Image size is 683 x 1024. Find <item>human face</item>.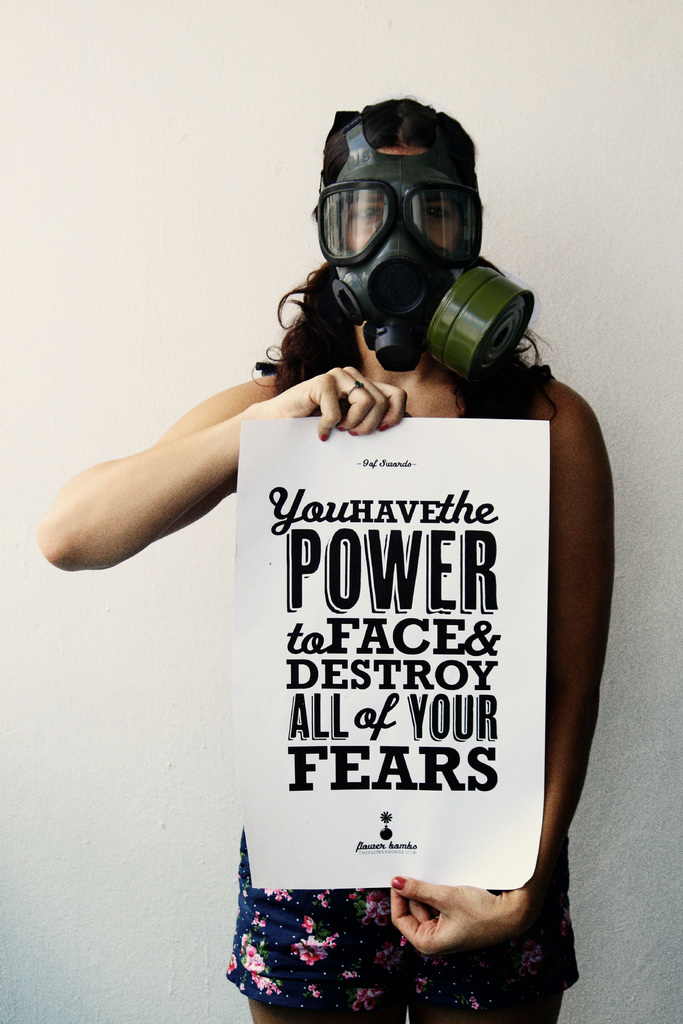
box(342, 142, 452, 304).
